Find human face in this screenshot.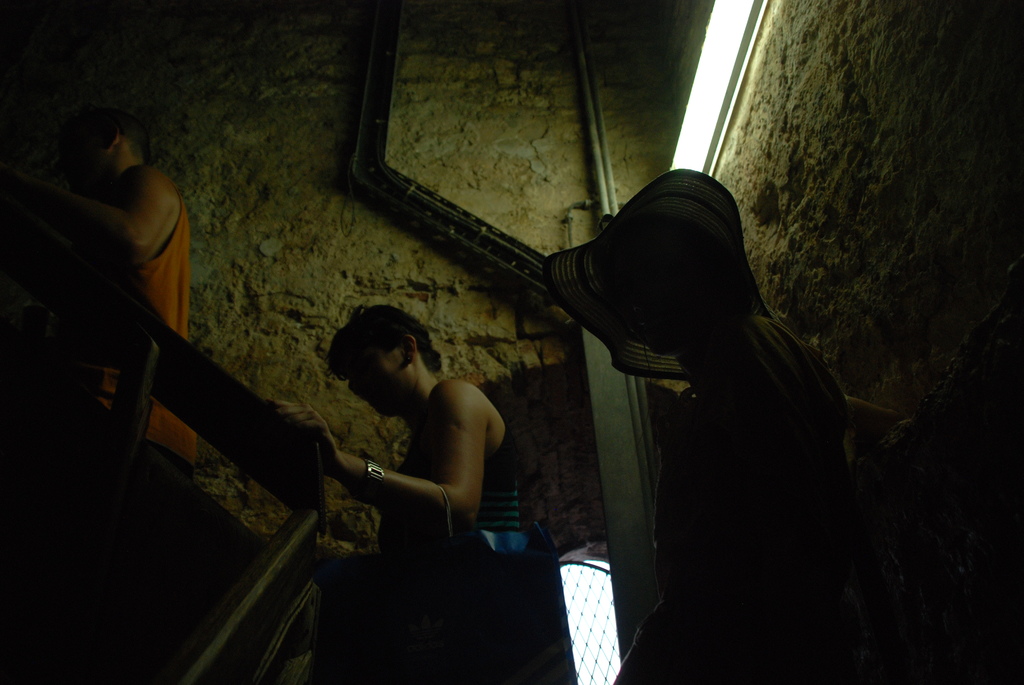
The bounding box for human face is box=[333, 344, 415, 418].
